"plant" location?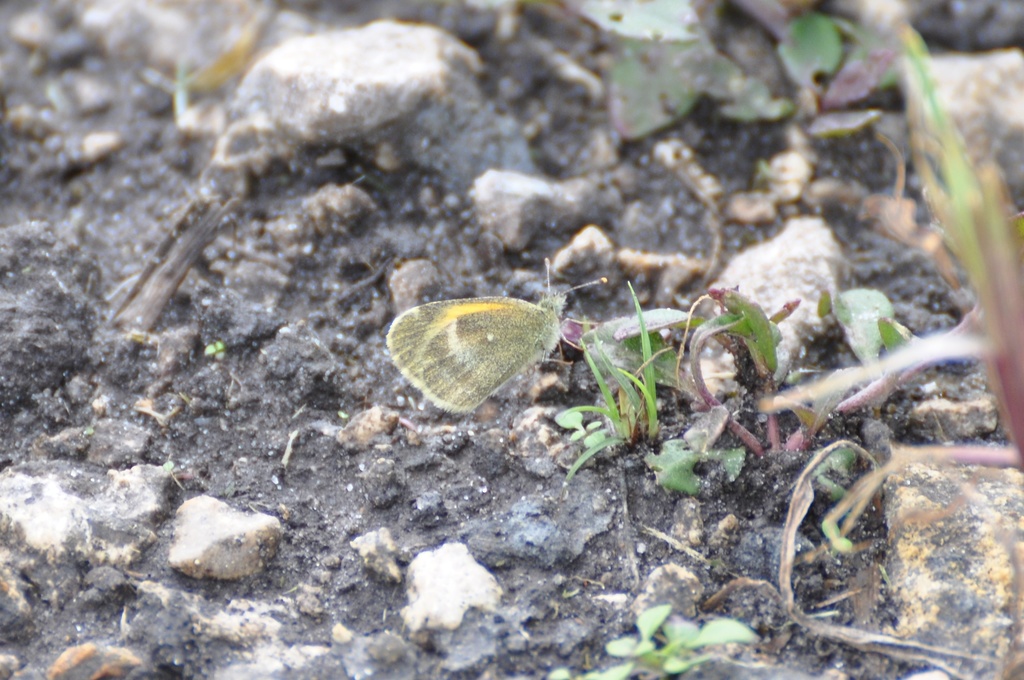
906 105 1023 467
